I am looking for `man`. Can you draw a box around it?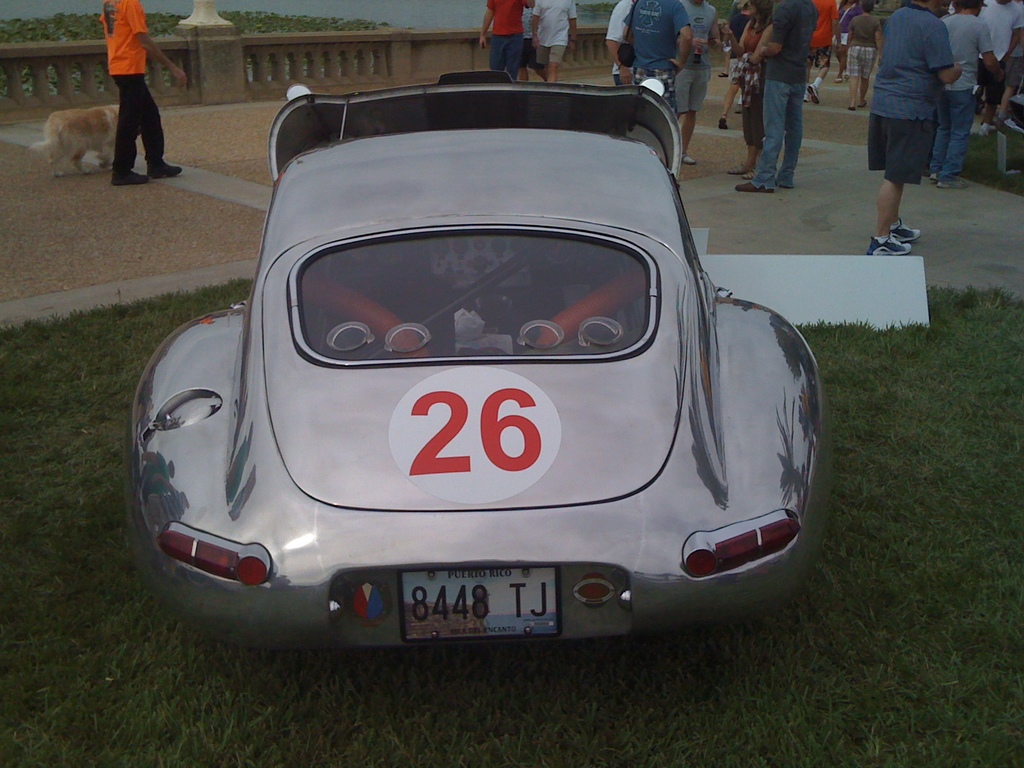
Sure, the bounding box is 530:0:580:87.
